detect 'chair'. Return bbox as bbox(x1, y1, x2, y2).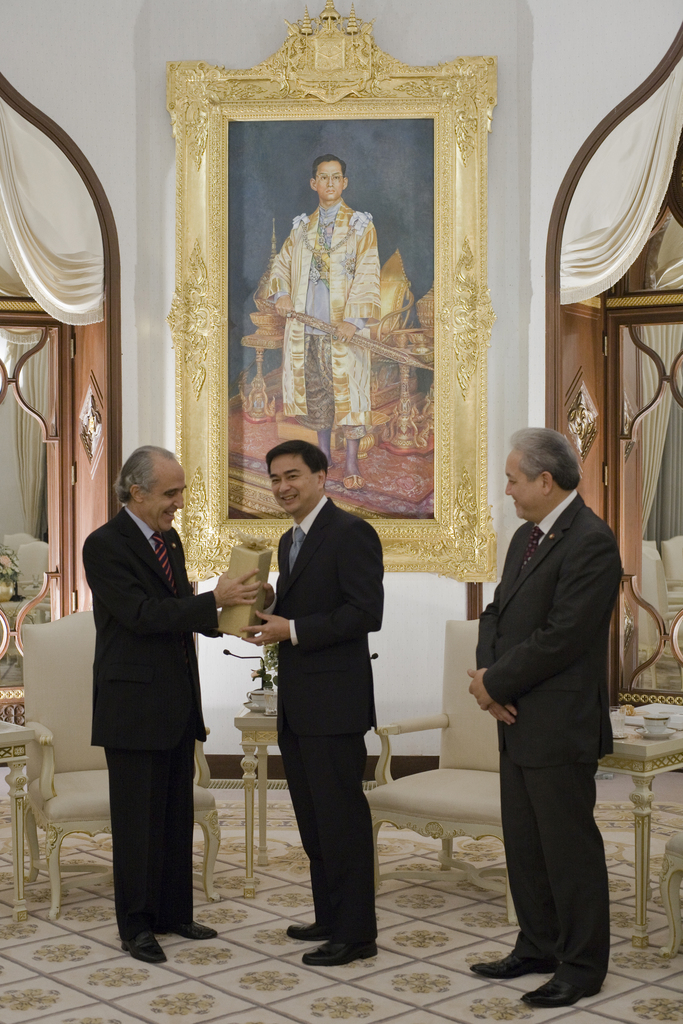
bbox(661, 826, 682, 959).
